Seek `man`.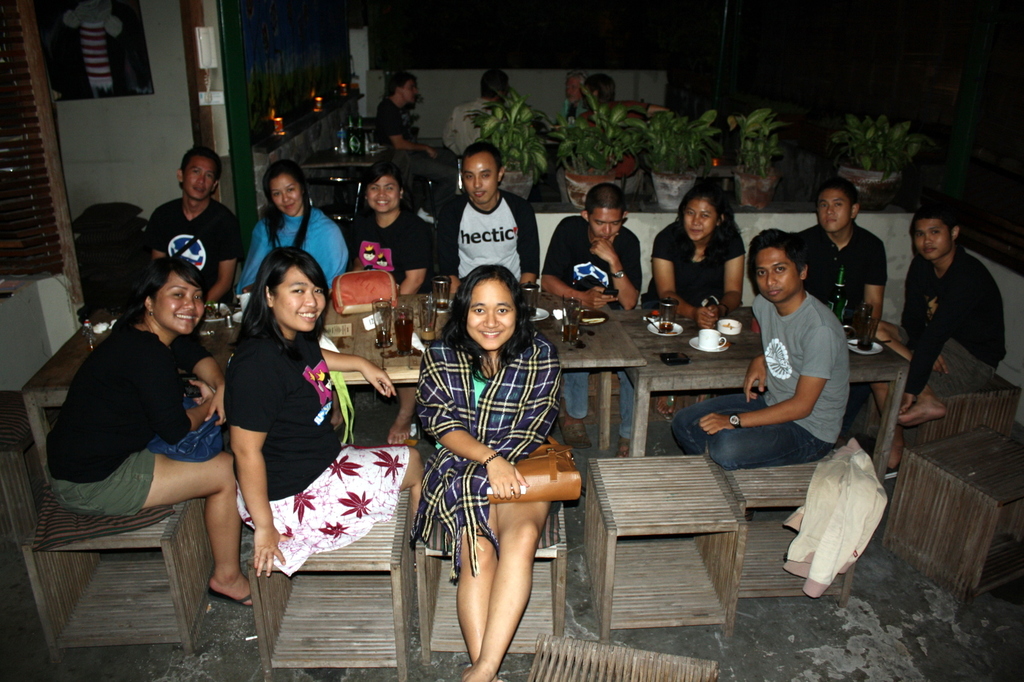
l=537, t=181, r=644, b=310.
